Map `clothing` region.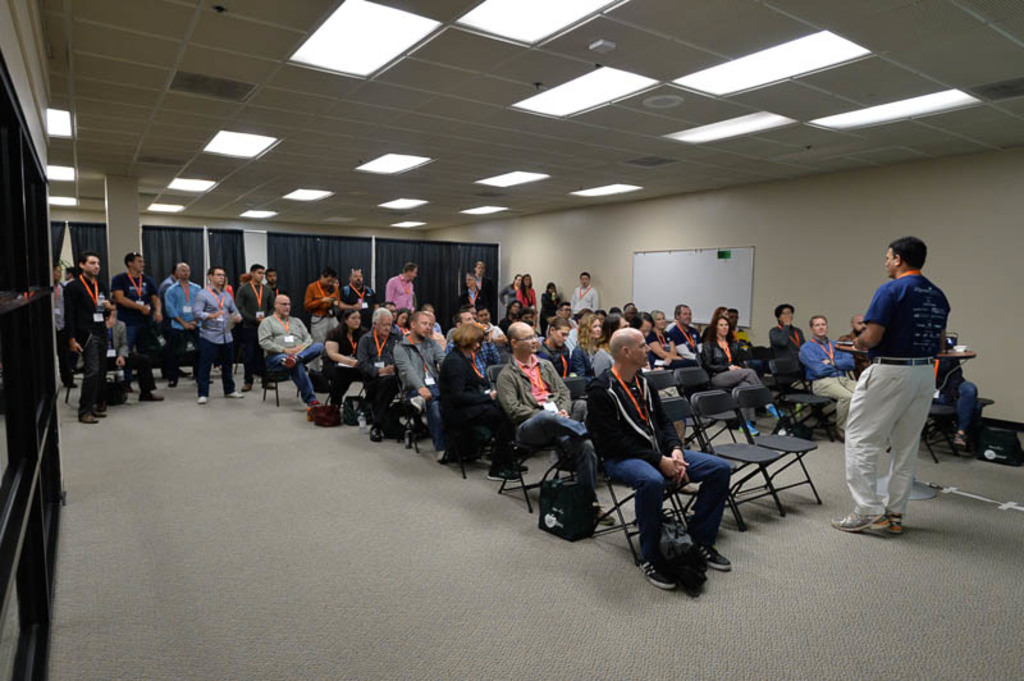
Mapped to select_region(436, 342, 520, 470).
